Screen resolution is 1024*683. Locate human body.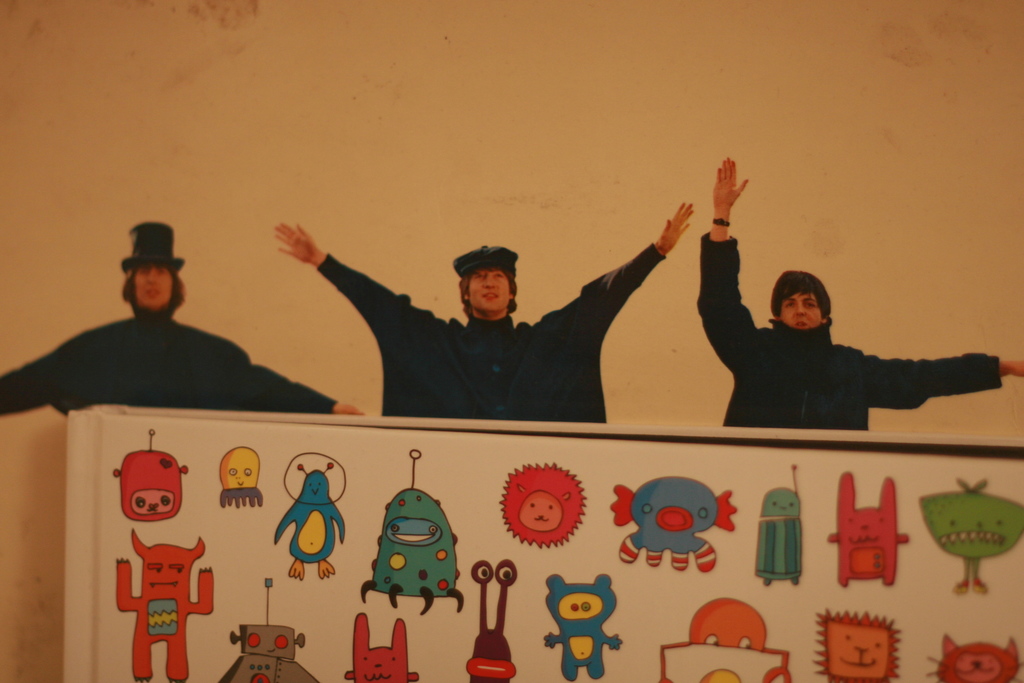
x1=289 y1=186 x2=710 y2=433.
